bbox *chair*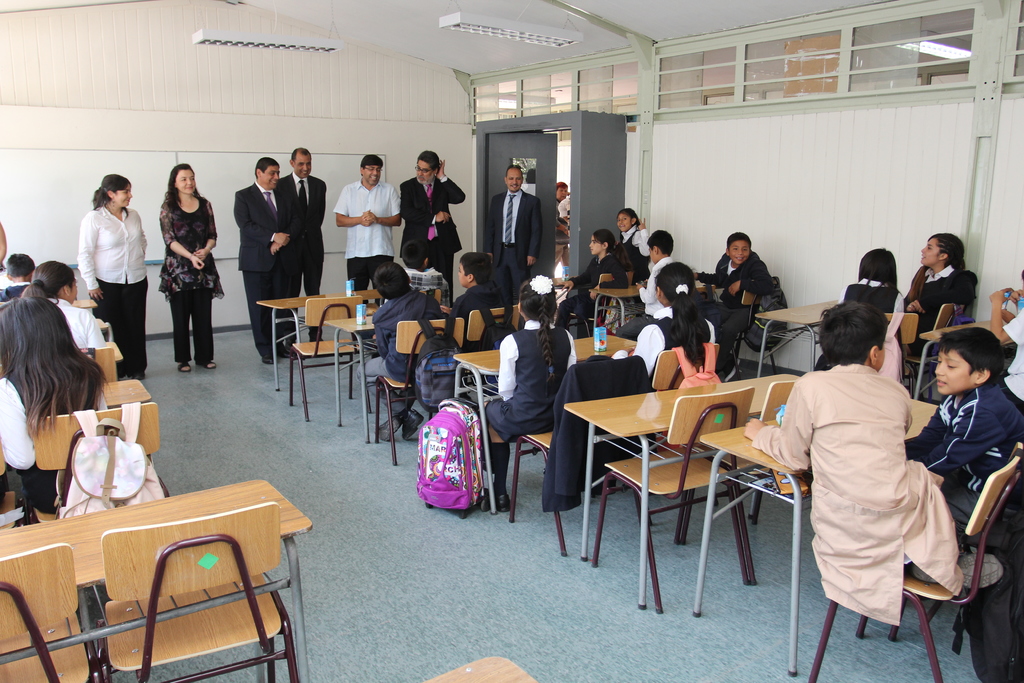
x1=588 y1=384 x2=761 y2=616
